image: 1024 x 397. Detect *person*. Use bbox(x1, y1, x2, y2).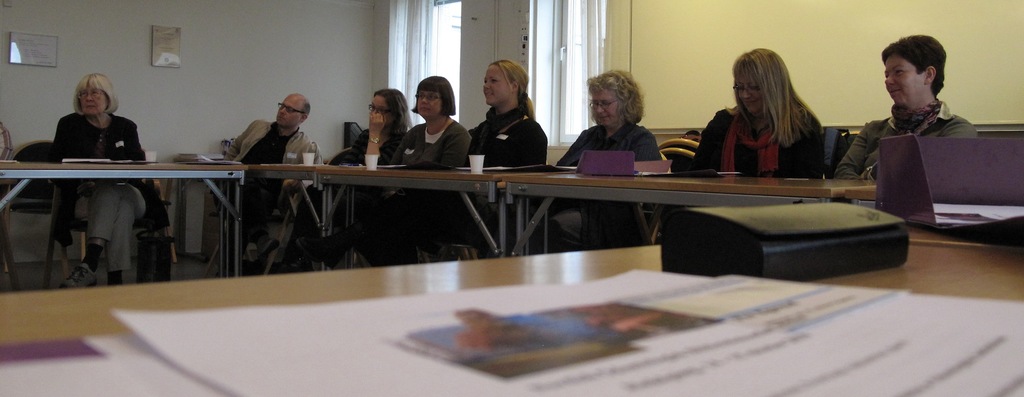
bbox(51, 67, 146, 282).
